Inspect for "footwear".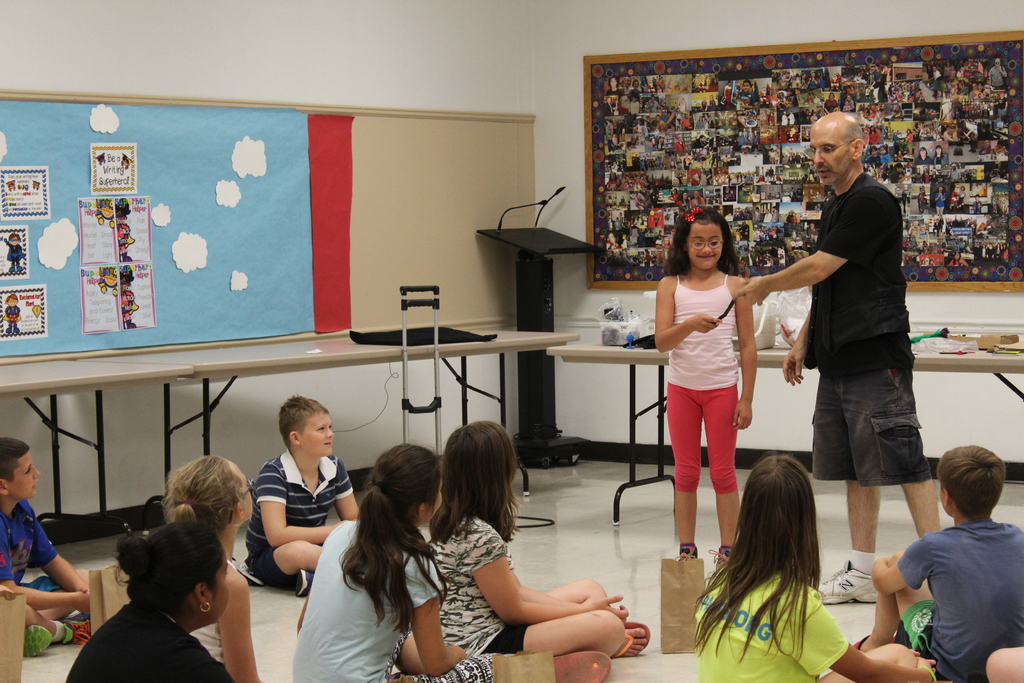
Inspection: box(815, 558, 875, 605).
